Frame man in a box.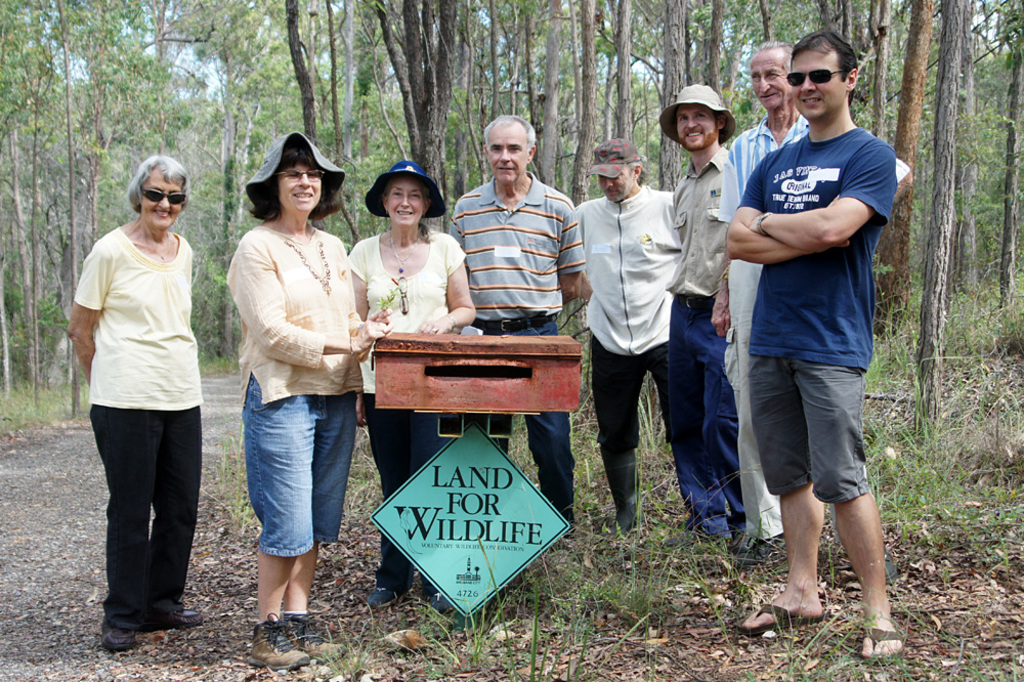
655,77,742,544.
